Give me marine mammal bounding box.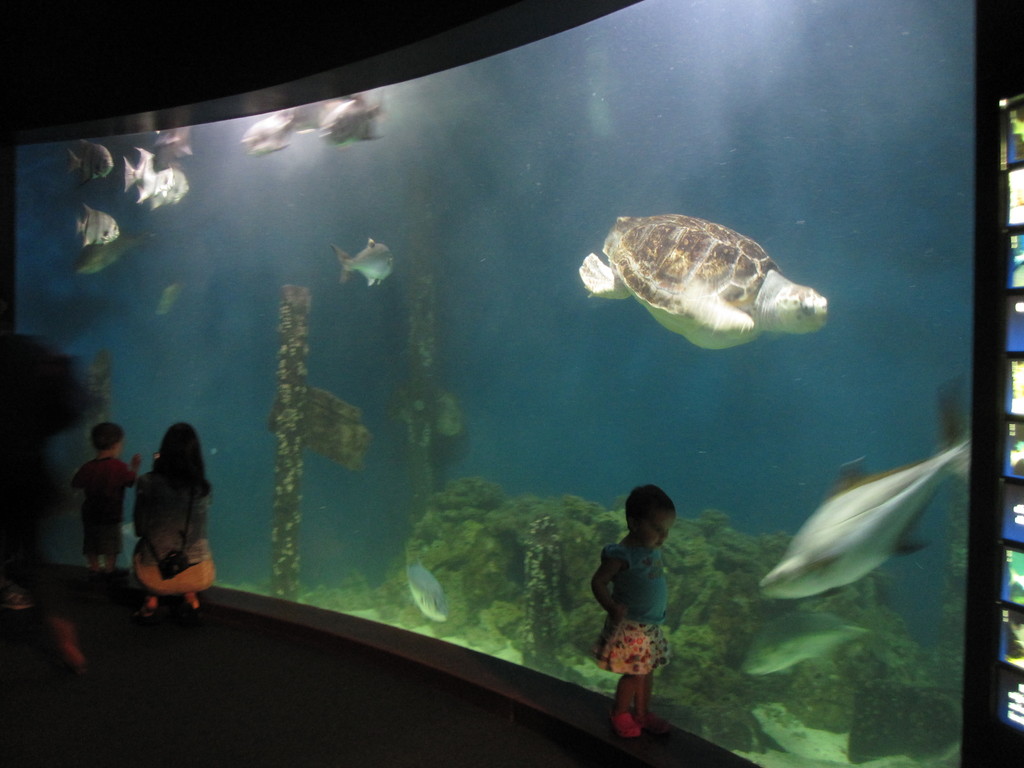
box=[753, 387, 970, 598].
